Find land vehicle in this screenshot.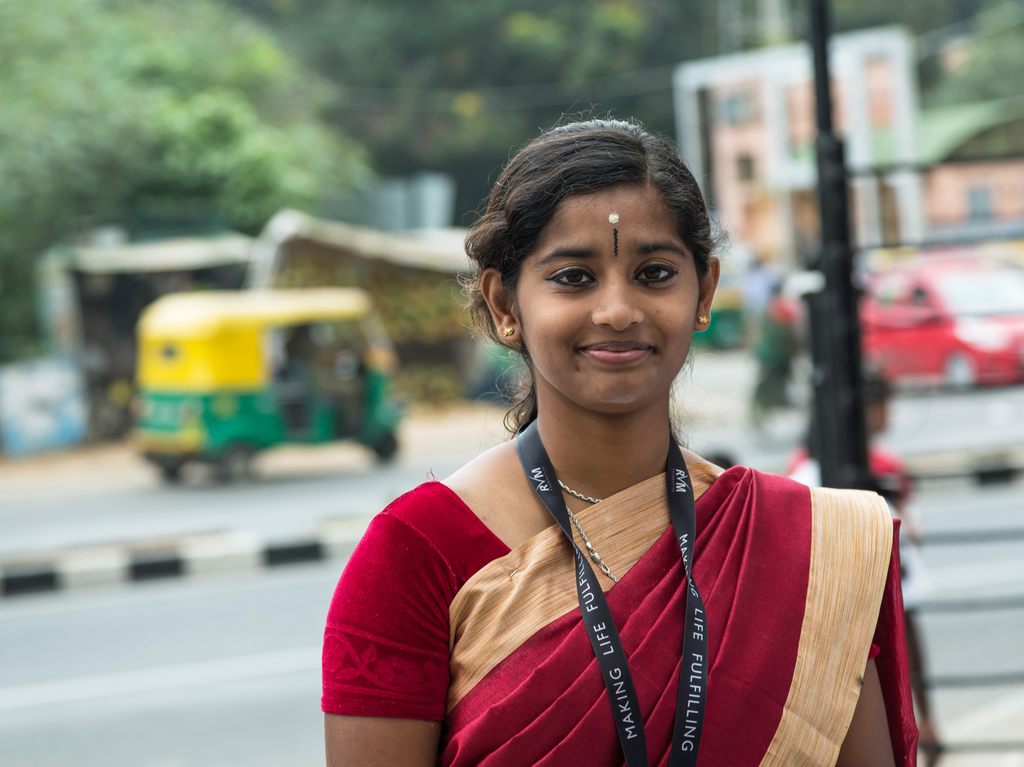
The bounding box for land vehicle is crop(108, 287, 449, 490).
